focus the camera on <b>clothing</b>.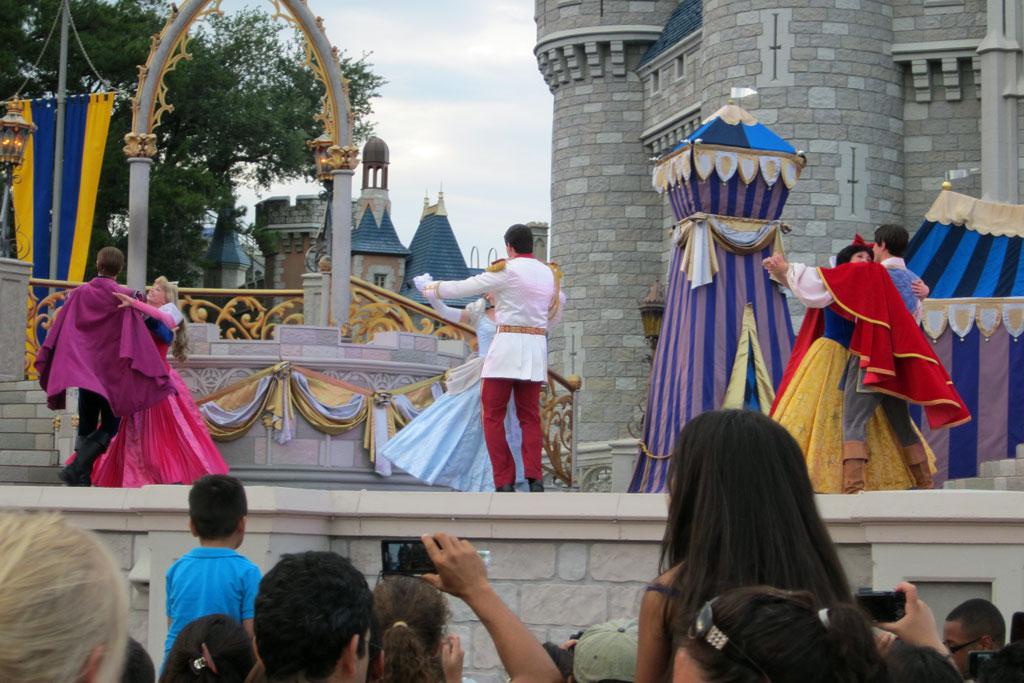
Focus region: (422, 251, 559, 483).
